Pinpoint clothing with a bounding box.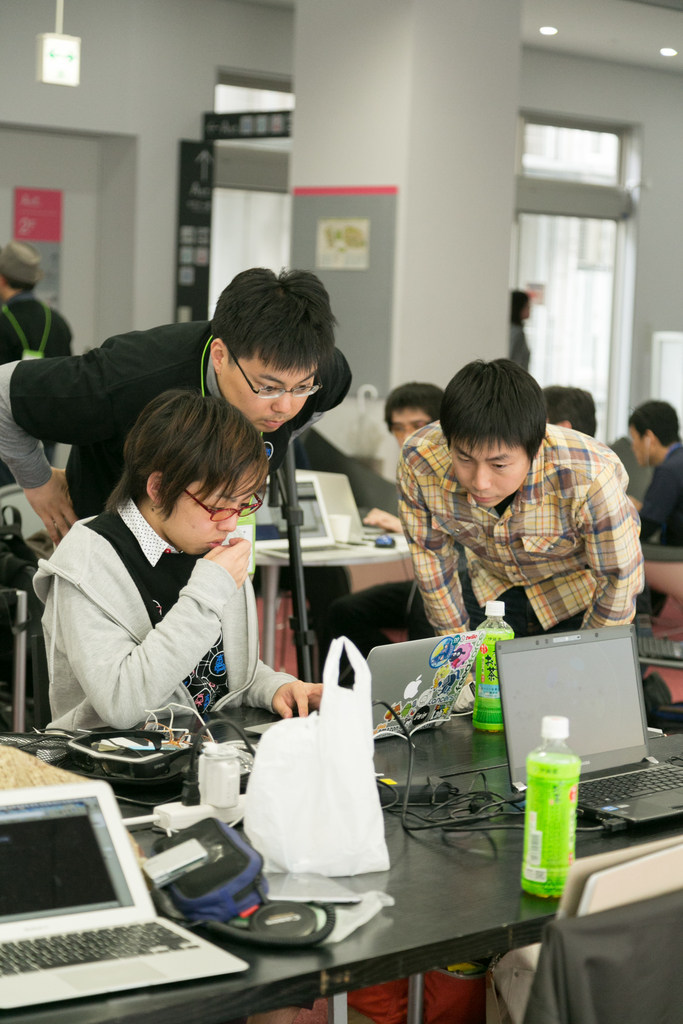
[641, 442, 682, 545].
